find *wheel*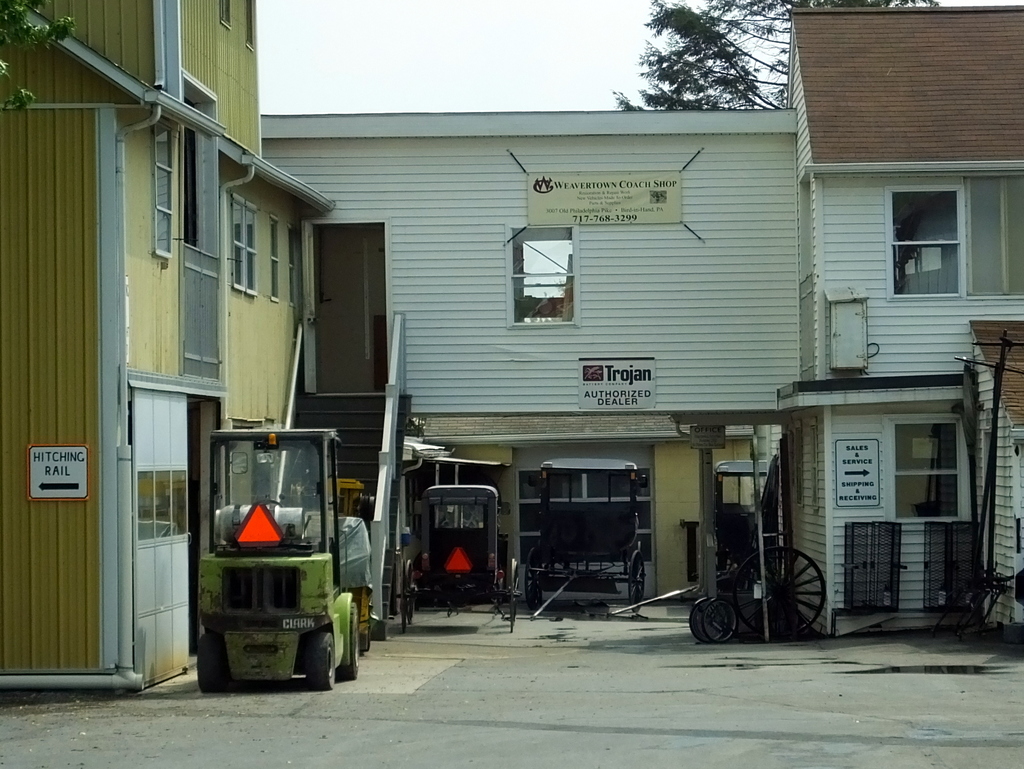
(left=337, top=603, right=357, bottom=677)
